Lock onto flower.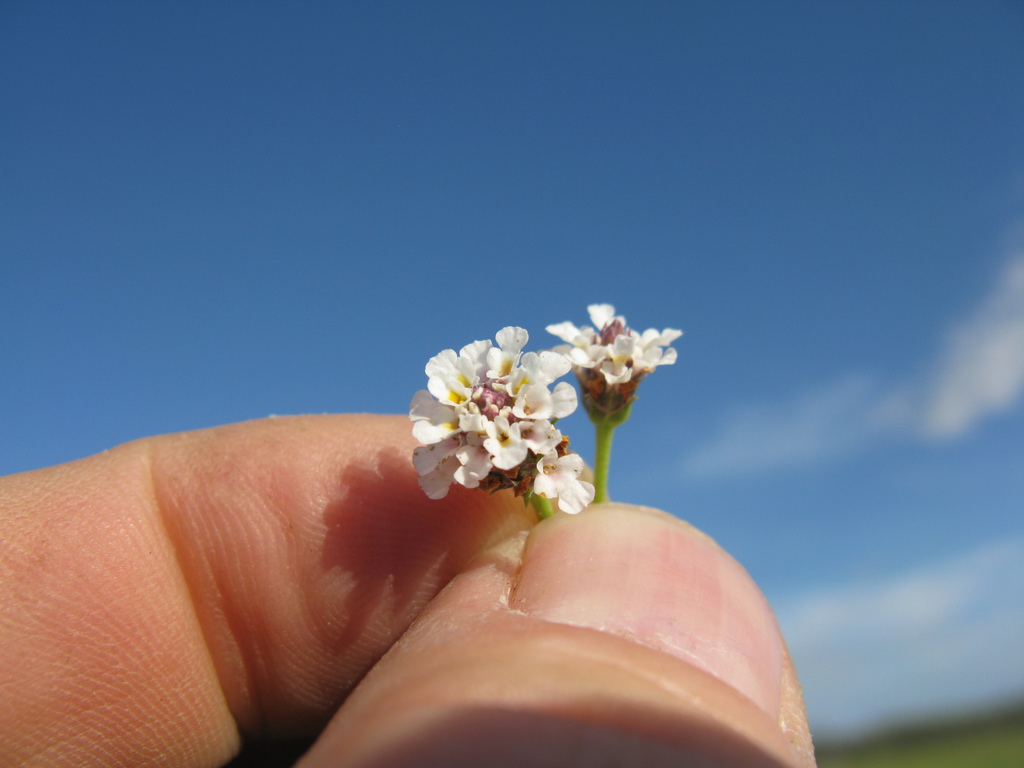
Locked: 548 299 682 415.
